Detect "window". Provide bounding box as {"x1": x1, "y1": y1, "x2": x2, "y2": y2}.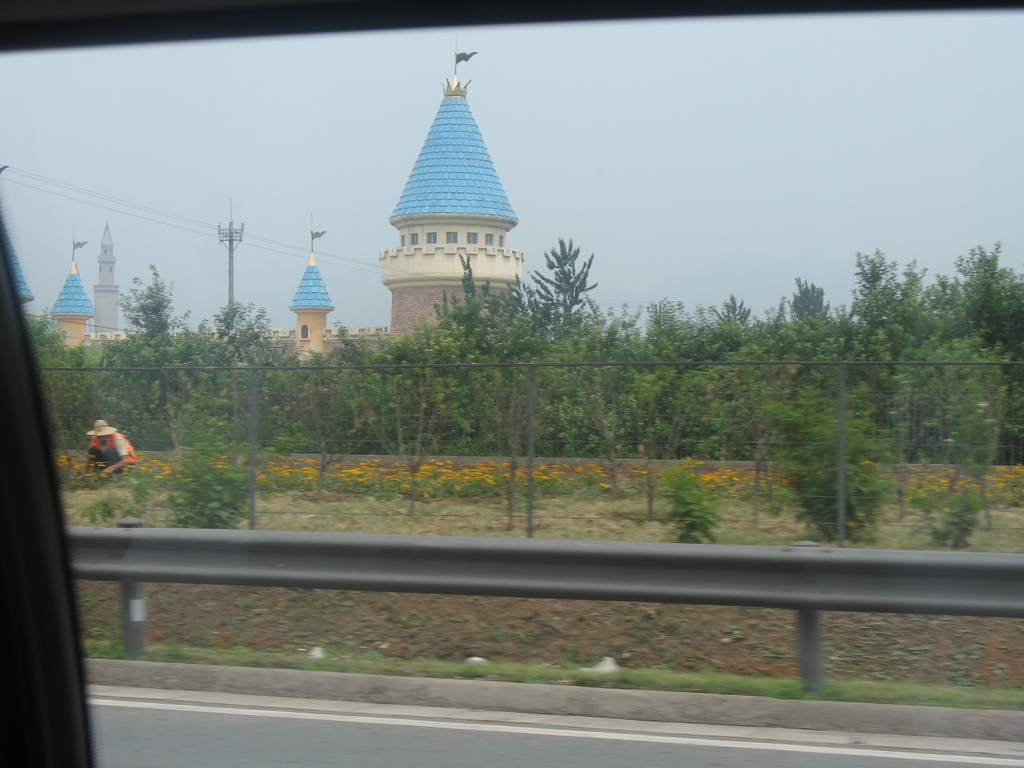
{"x1": 485, "y1": 233, "x2": 493, "y2": 246}.
